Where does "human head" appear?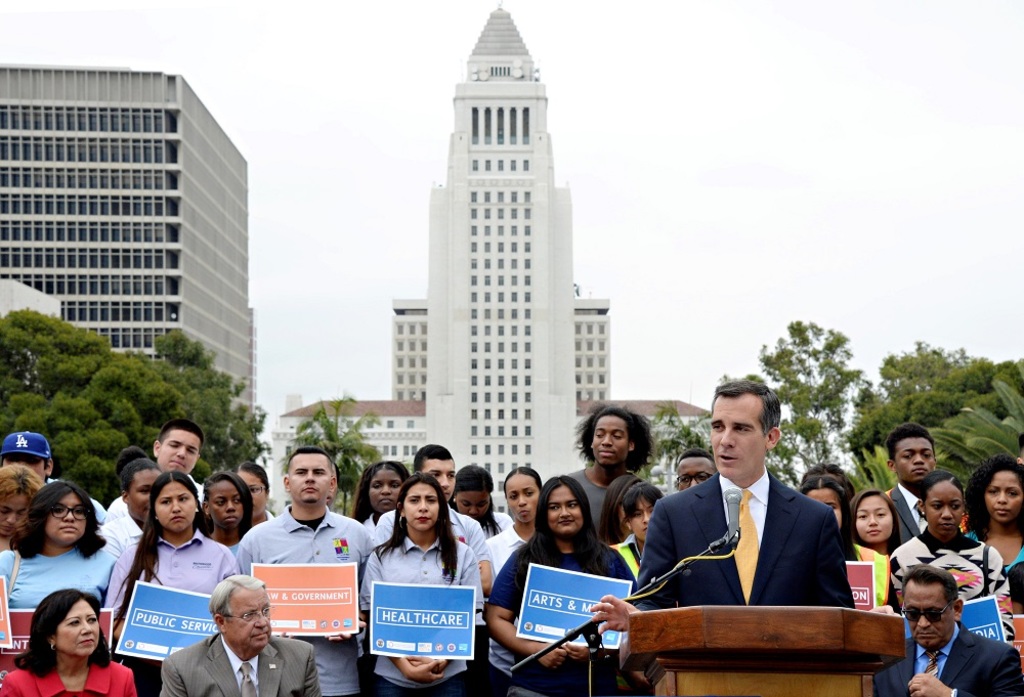
Appears at [left=620, top=480, right=665, bottom=543].
